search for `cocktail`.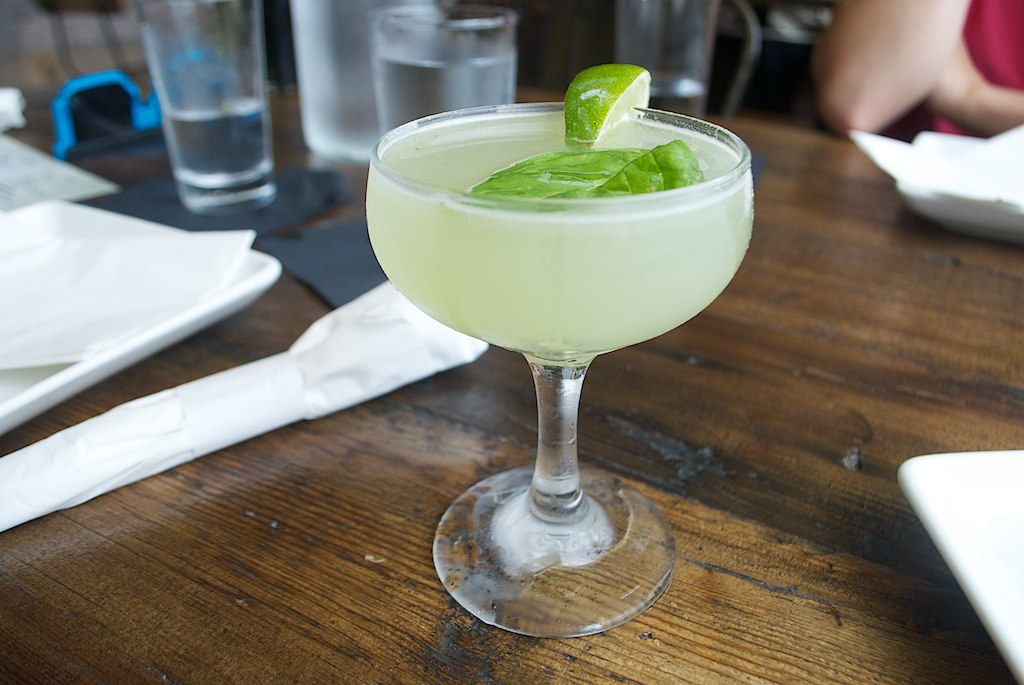
Found at x1=362, y1=61, x2=757, y2=641.
